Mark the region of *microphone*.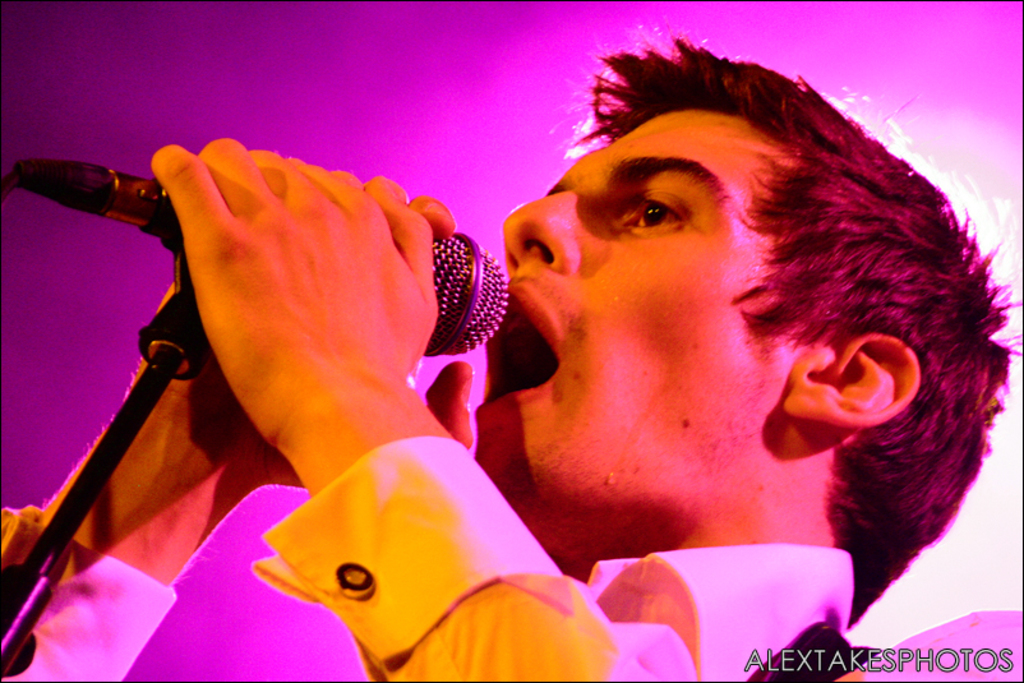
Region: [139, 177, 511, 355].
